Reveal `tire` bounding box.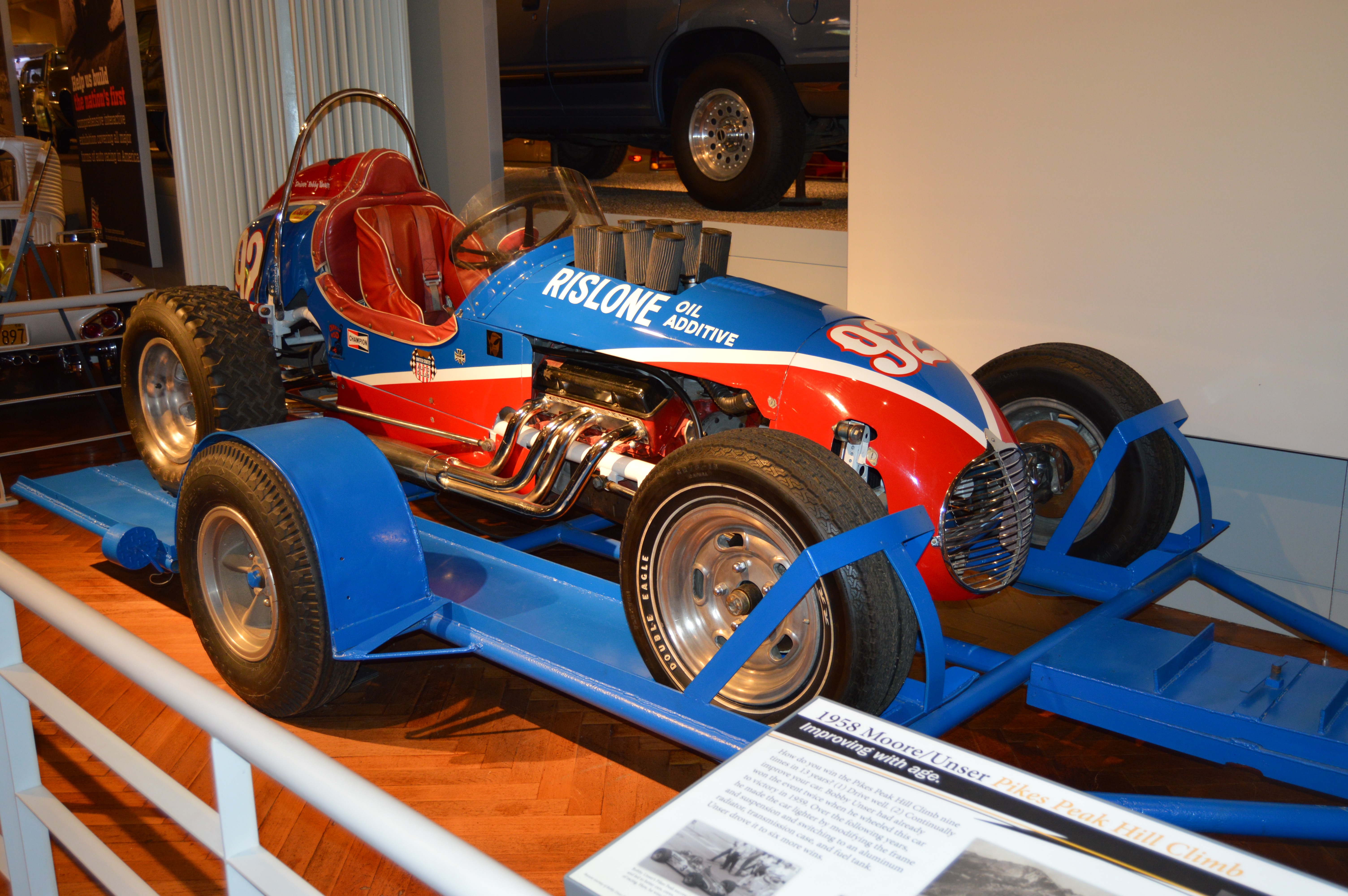
Revealed: {"left": 27, "top": 65, "right": 65, "bottom": 112}.
